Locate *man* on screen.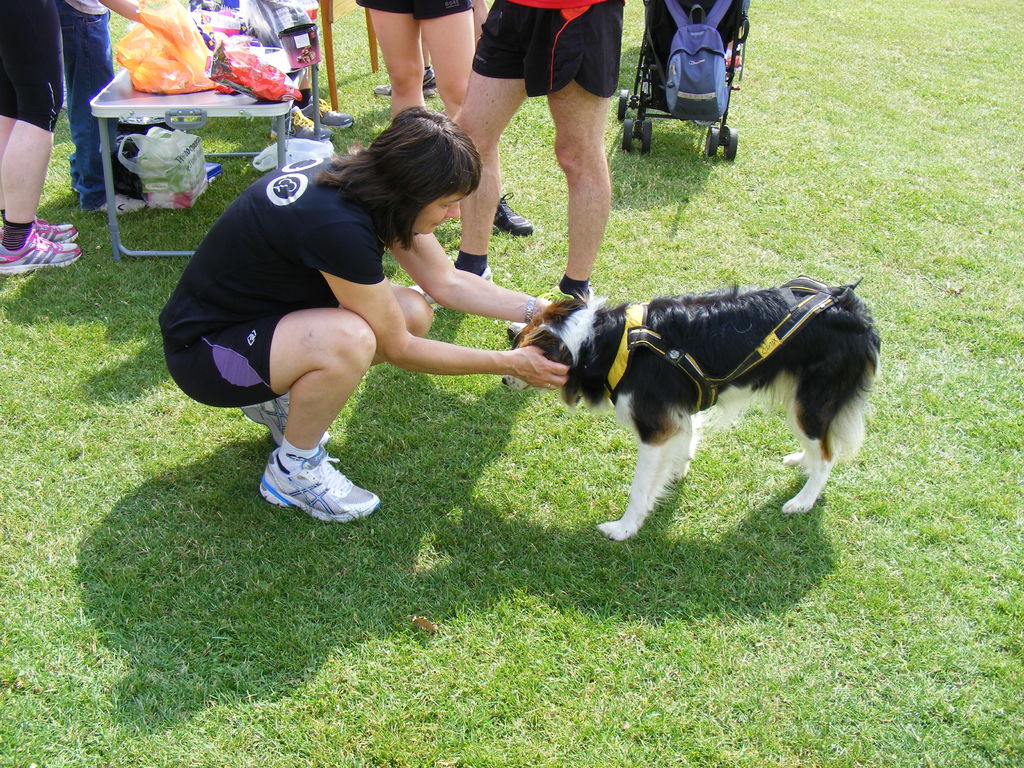
On screen at locate(46, 0, 148, 214).
